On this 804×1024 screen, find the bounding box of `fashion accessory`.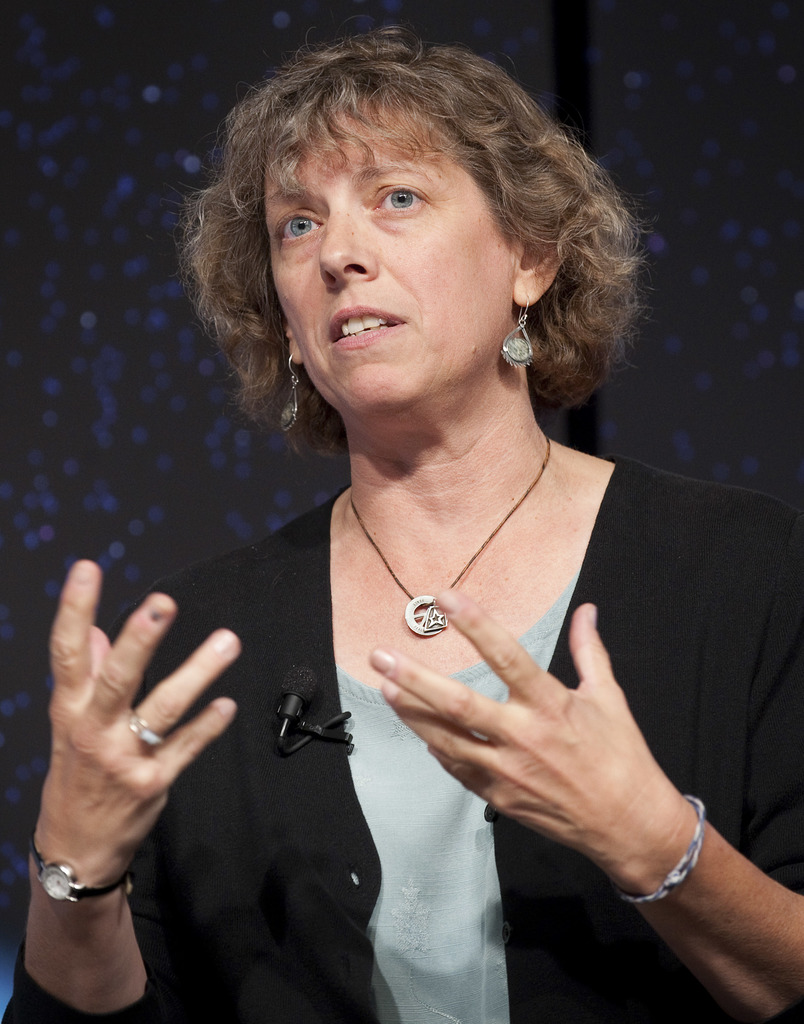
Bounding box: {"left": 349, "top": 432, "right": 552, "bottom": 641}.
